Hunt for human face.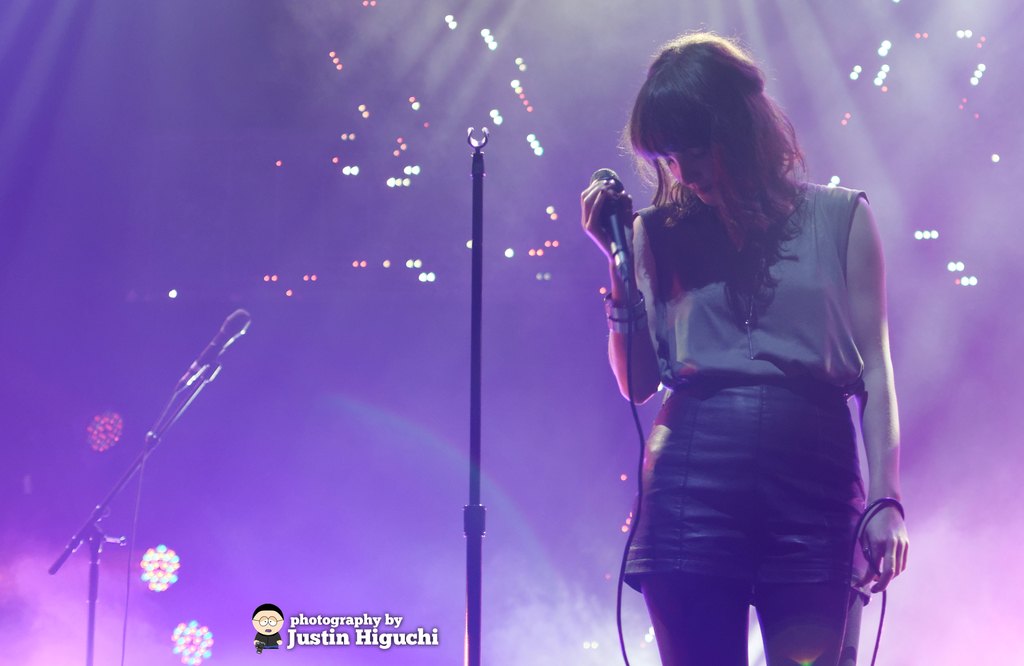
Hunted down at (left=250, top=611, right=282, bottom=633).
